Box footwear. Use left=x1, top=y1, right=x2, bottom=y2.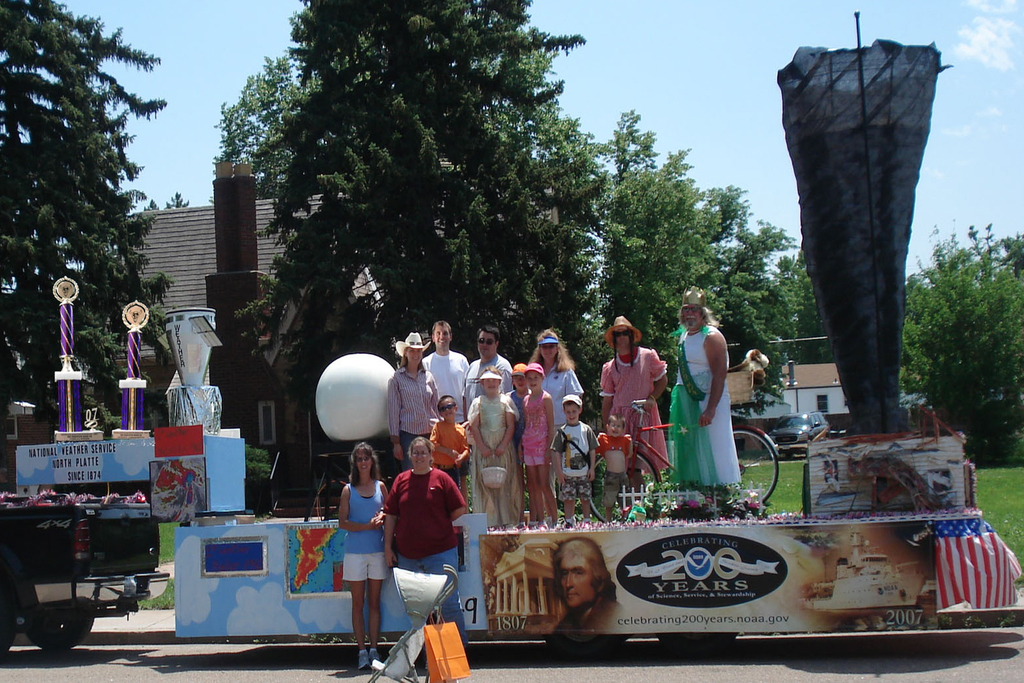
left=552, top=518, right=560, bottom=529.
